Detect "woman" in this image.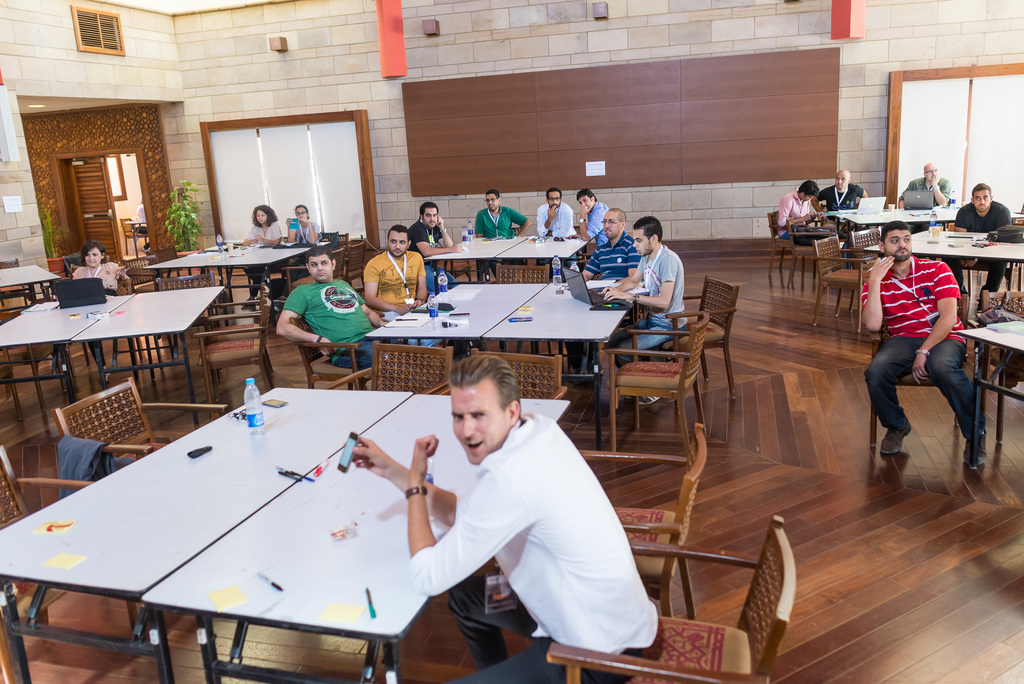
Detection: x1=242 y1=203 x2=286 y2=292.
